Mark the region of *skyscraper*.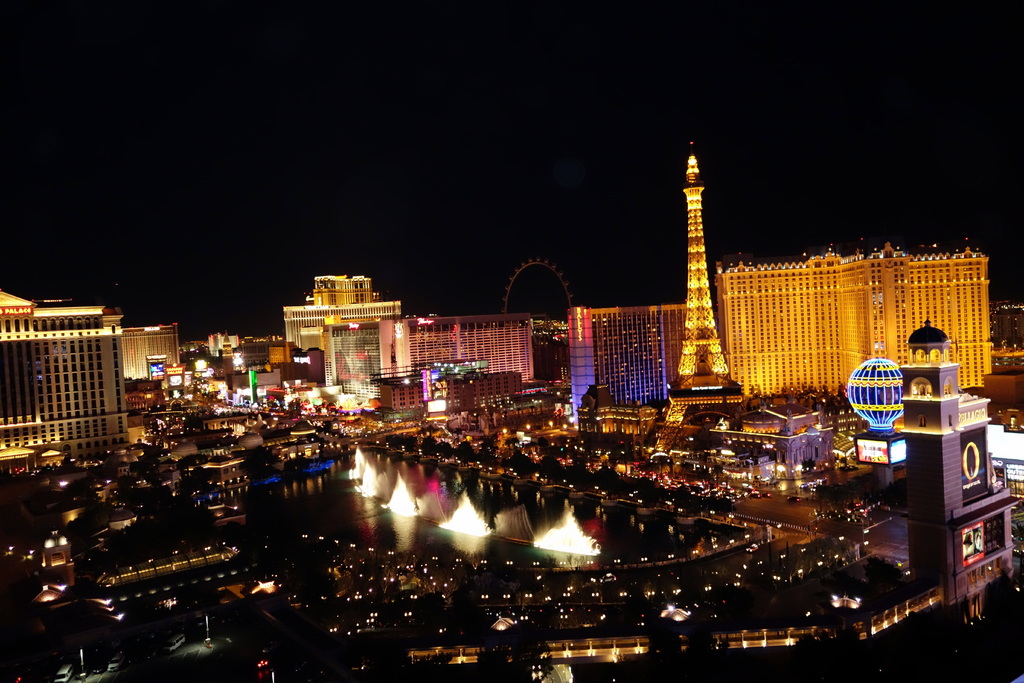
Region: {"x1": 118, "y1": 321, "x2": 177, "y2": 377}.
